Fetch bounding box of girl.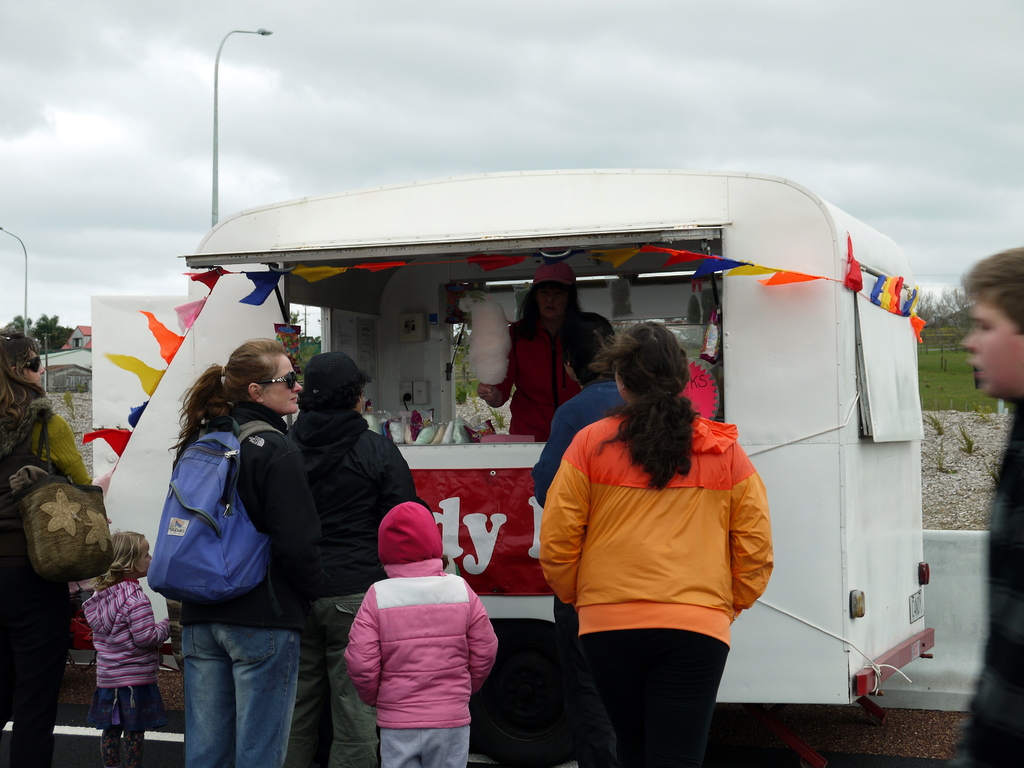
Bbox: rect(0, 330, 92, 767).
